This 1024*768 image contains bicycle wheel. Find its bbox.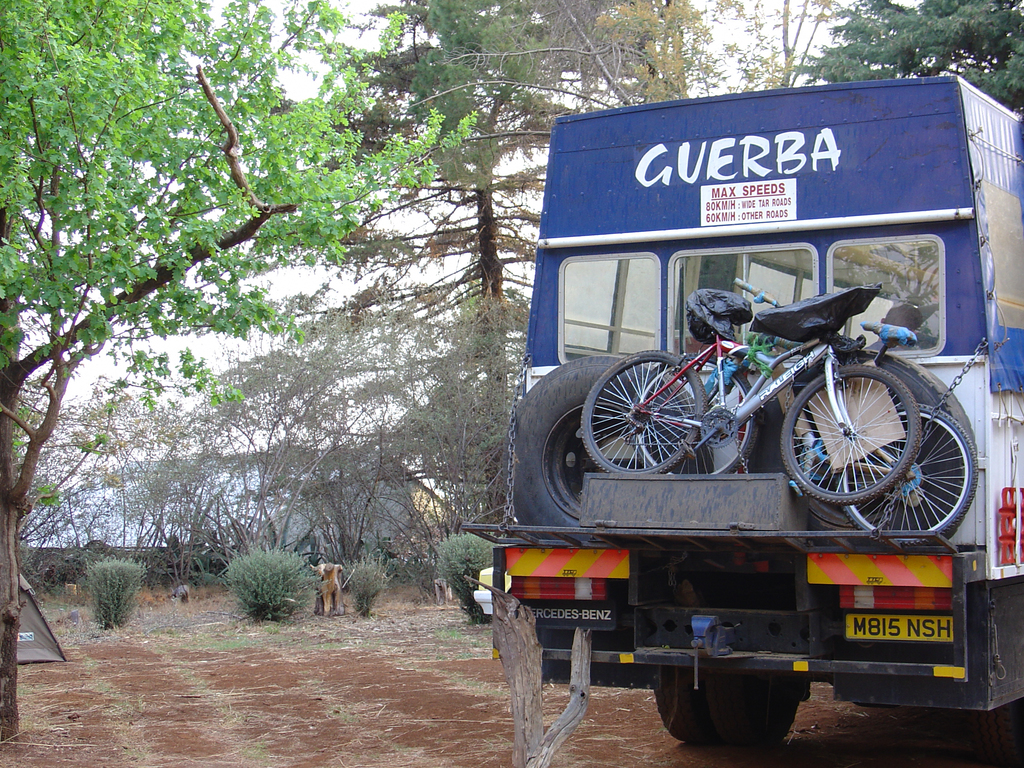
<region>779, 365, 922, 501</region>.
